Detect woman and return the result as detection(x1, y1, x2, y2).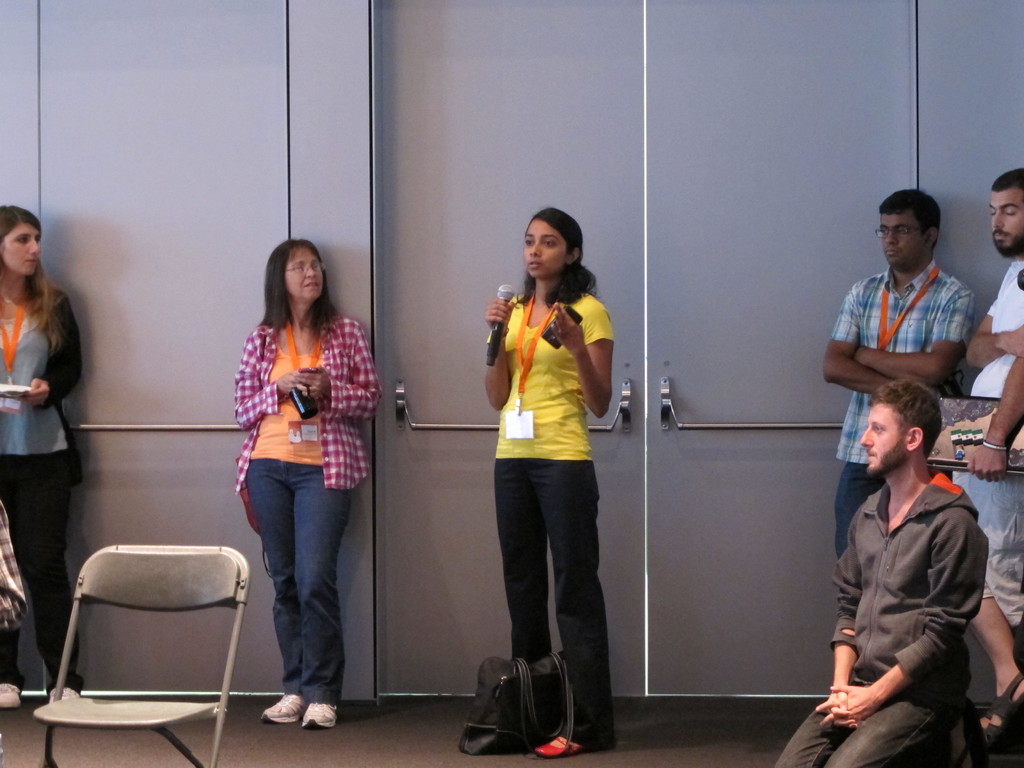
detection(0, 204, 83, 710).
